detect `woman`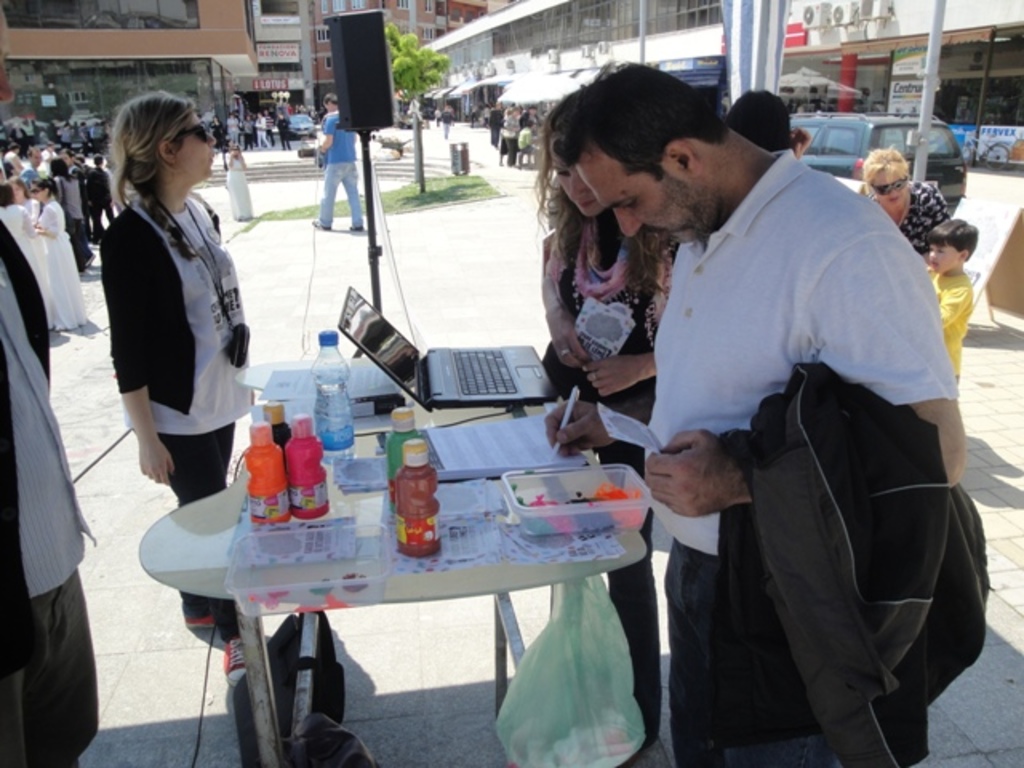
Rect(99, 91, 256, 693)
